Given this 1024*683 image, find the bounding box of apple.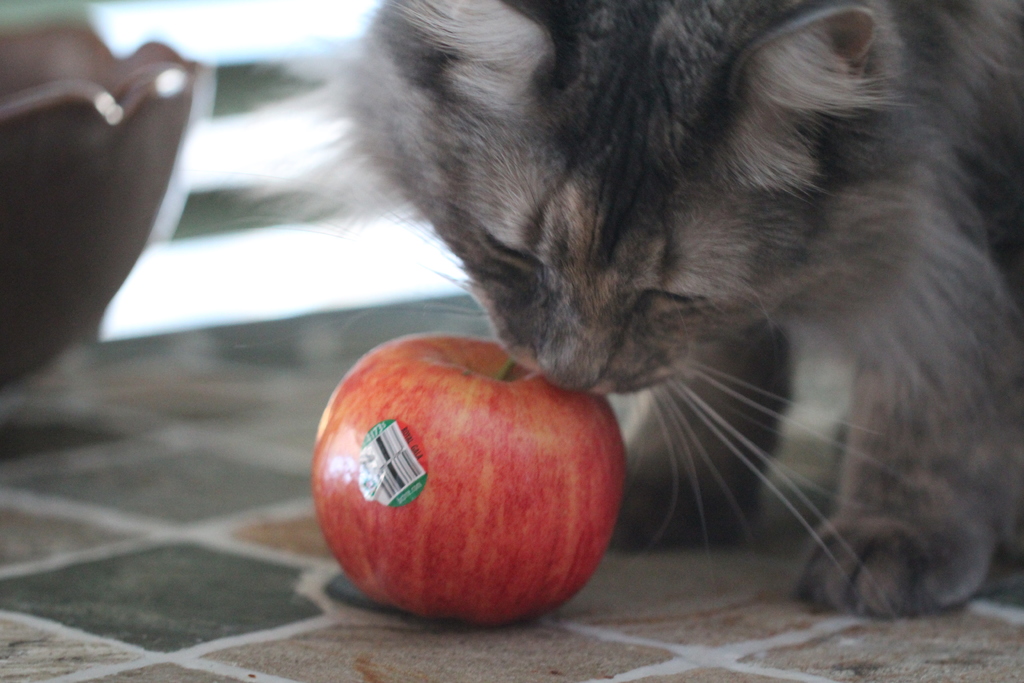
[321, 315, 633, 638].
